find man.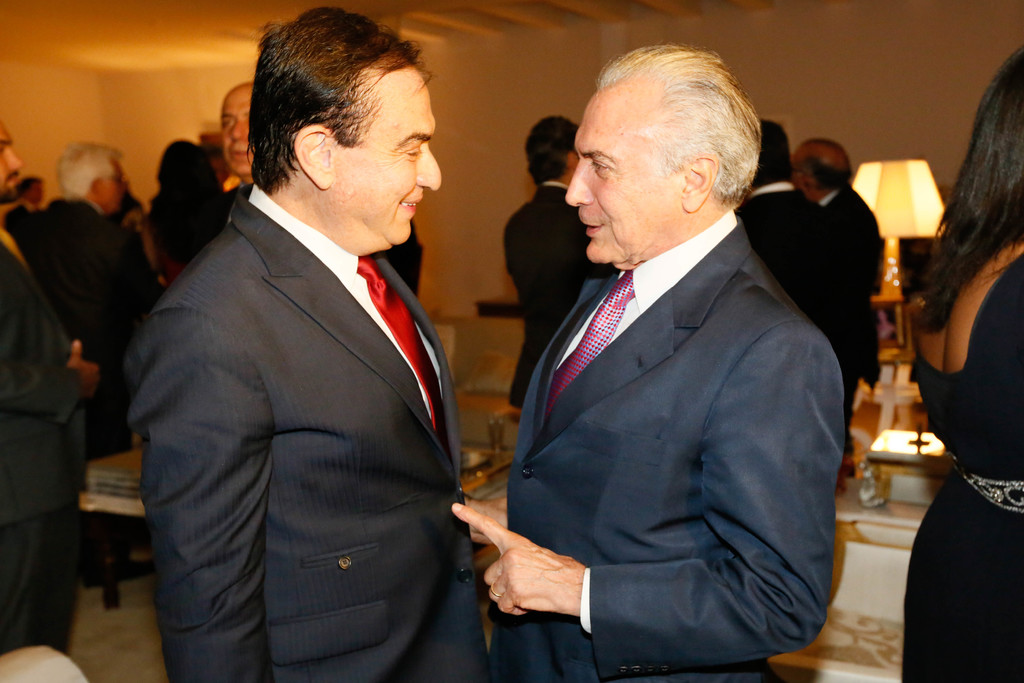
select_region(16, 139, 163, 586).
